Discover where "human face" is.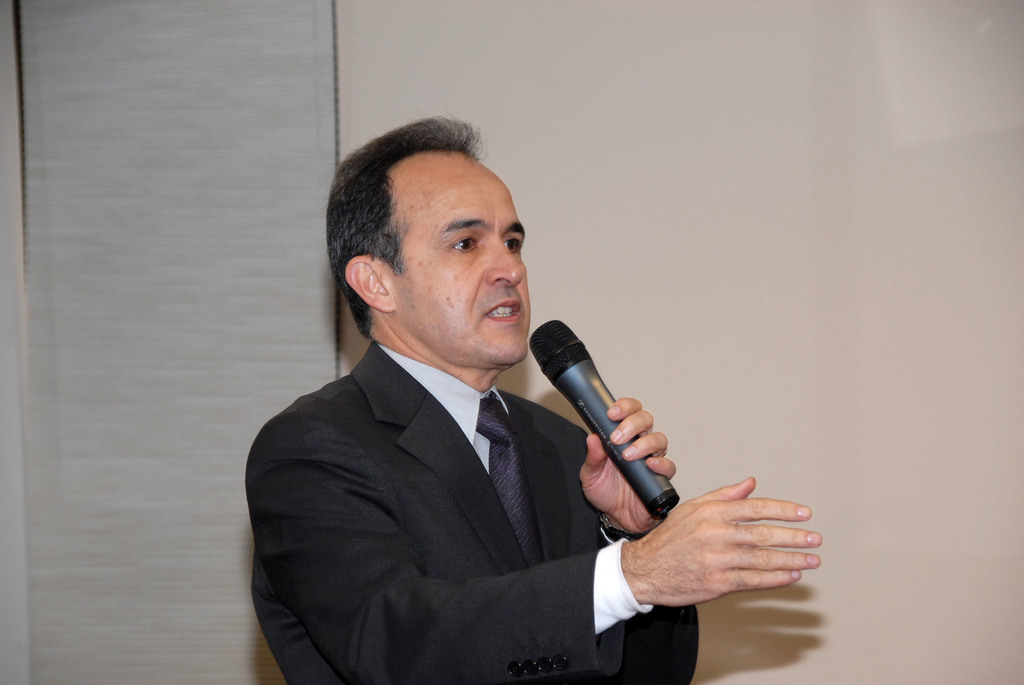
Discovered at box=[383, 154, 530, 370].
